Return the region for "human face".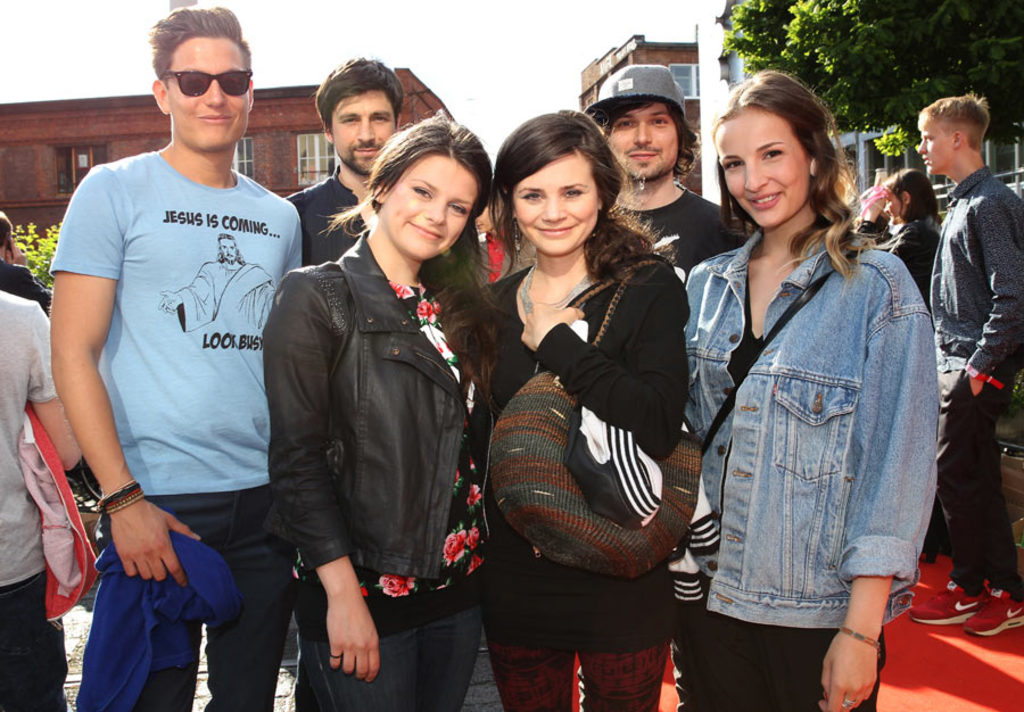
crop(170, 36, 248, 151).
